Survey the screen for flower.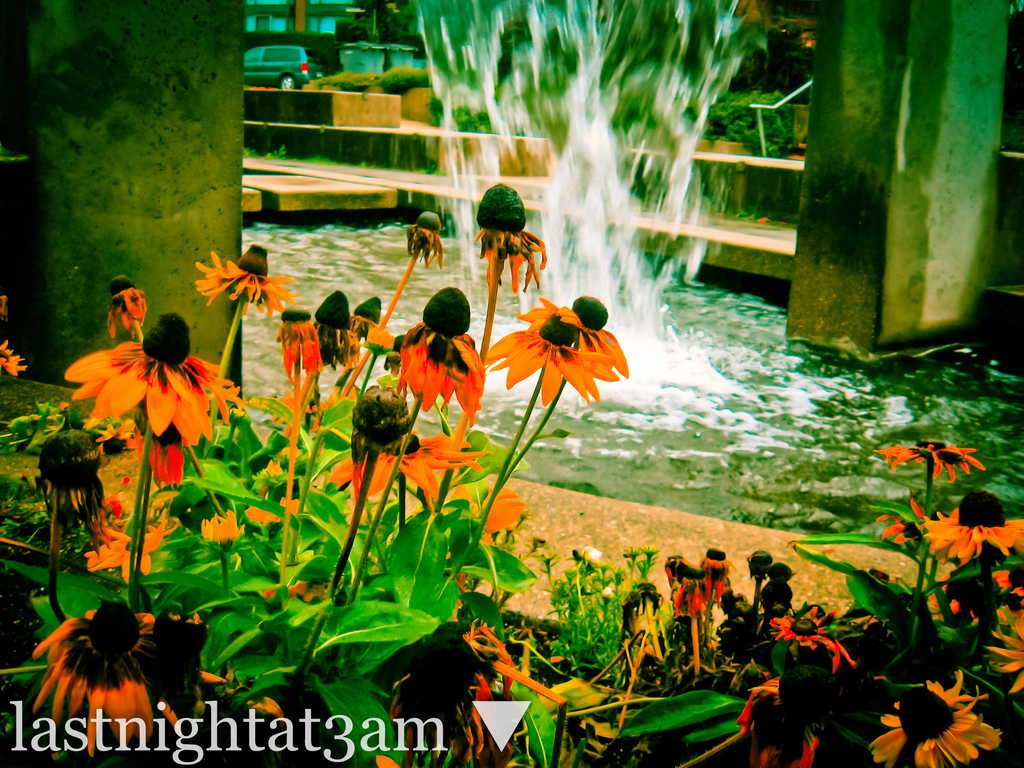
Survey found: {"x1": 990, "y1": 609, "x2": 1023, "y2": 701}.
